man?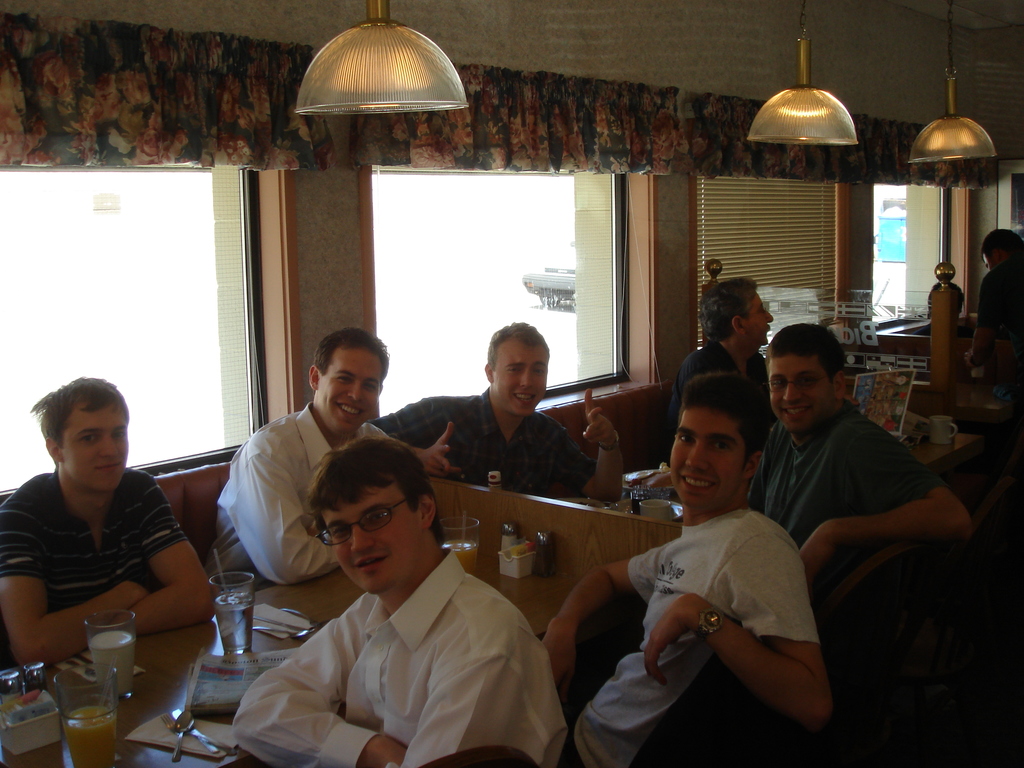
968/229/1023/378
